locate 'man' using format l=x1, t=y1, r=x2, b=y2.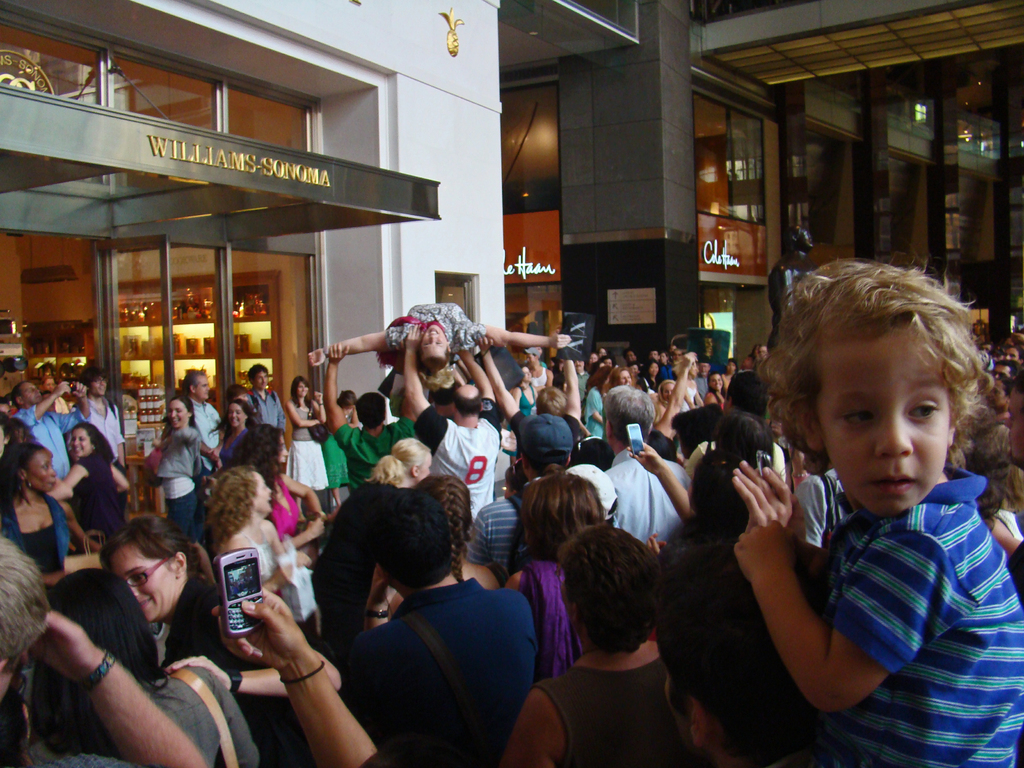
l=77, t=372, r=124, b=463.
